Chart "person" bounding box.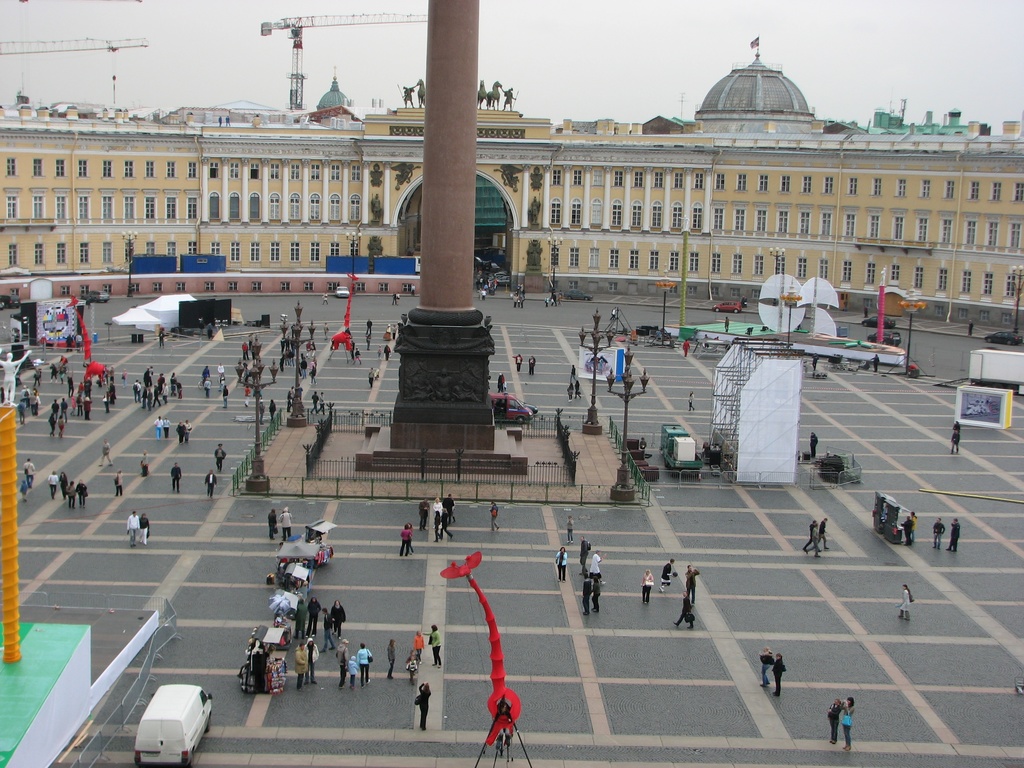
Charted: x1=419 y1=682 x2=436 y2=733.
